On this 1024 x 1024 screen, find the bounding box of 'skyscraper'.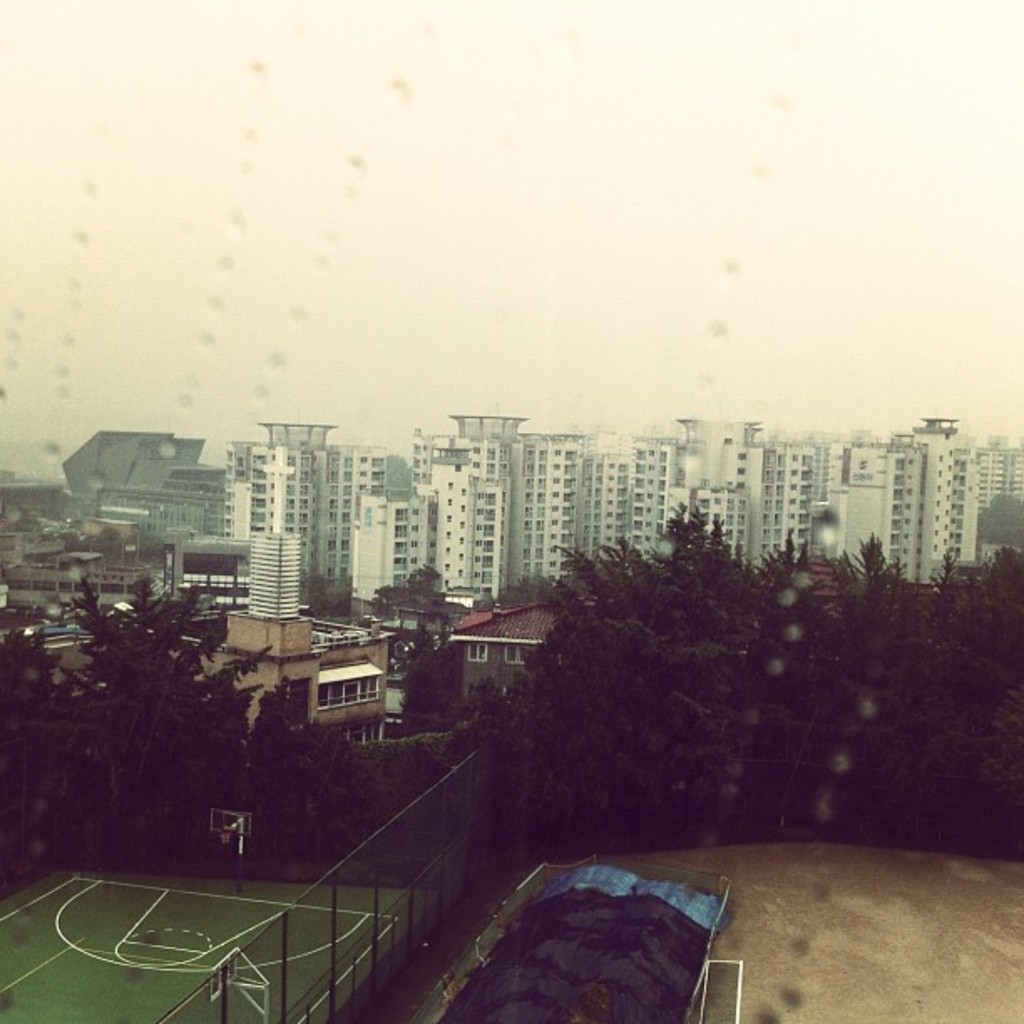
Bounding box: {"left": 338, "top": 492, "right": 435, "bottom": 612}.
